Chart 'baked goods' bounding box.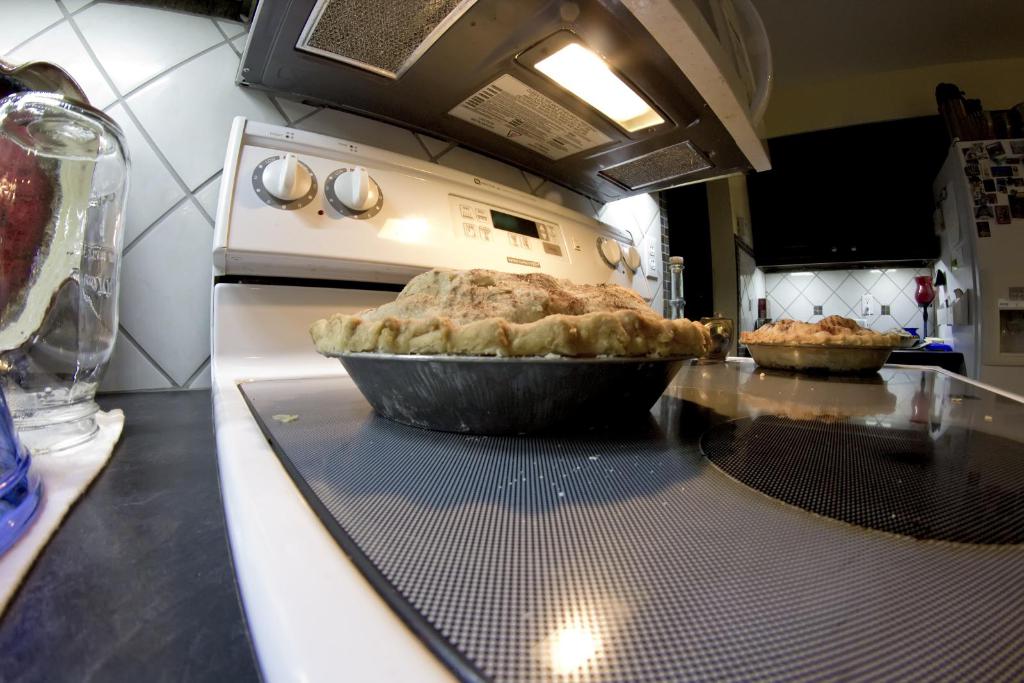
Charted: {"left": 317, "top": 263, "right": 724, "bottom": 366}.
